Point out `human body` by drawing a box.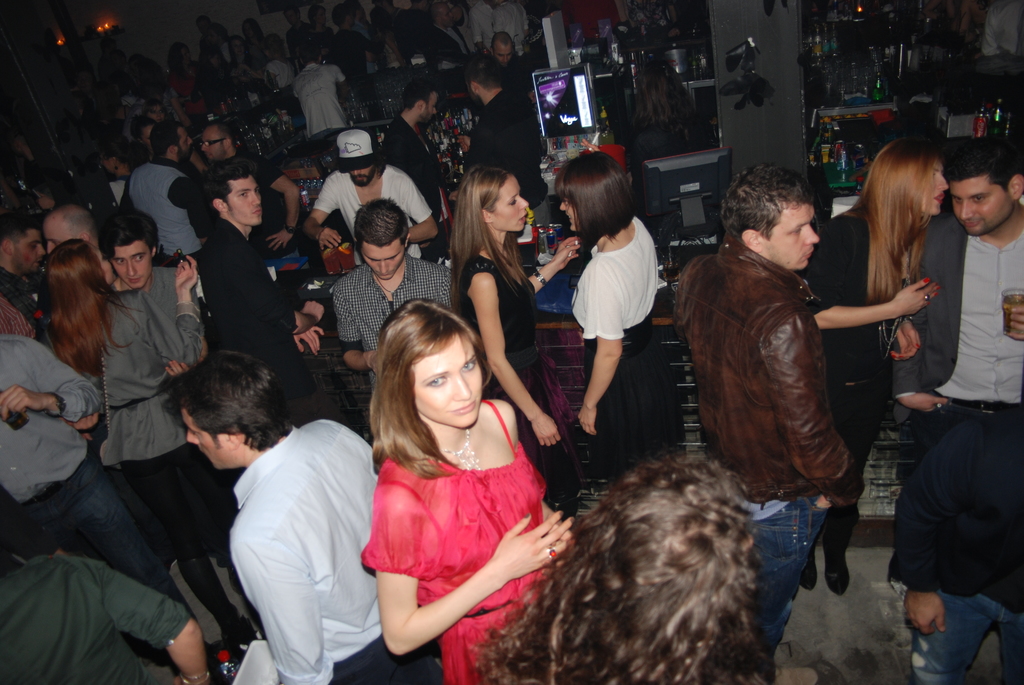
(578, 141, 679, 493).
